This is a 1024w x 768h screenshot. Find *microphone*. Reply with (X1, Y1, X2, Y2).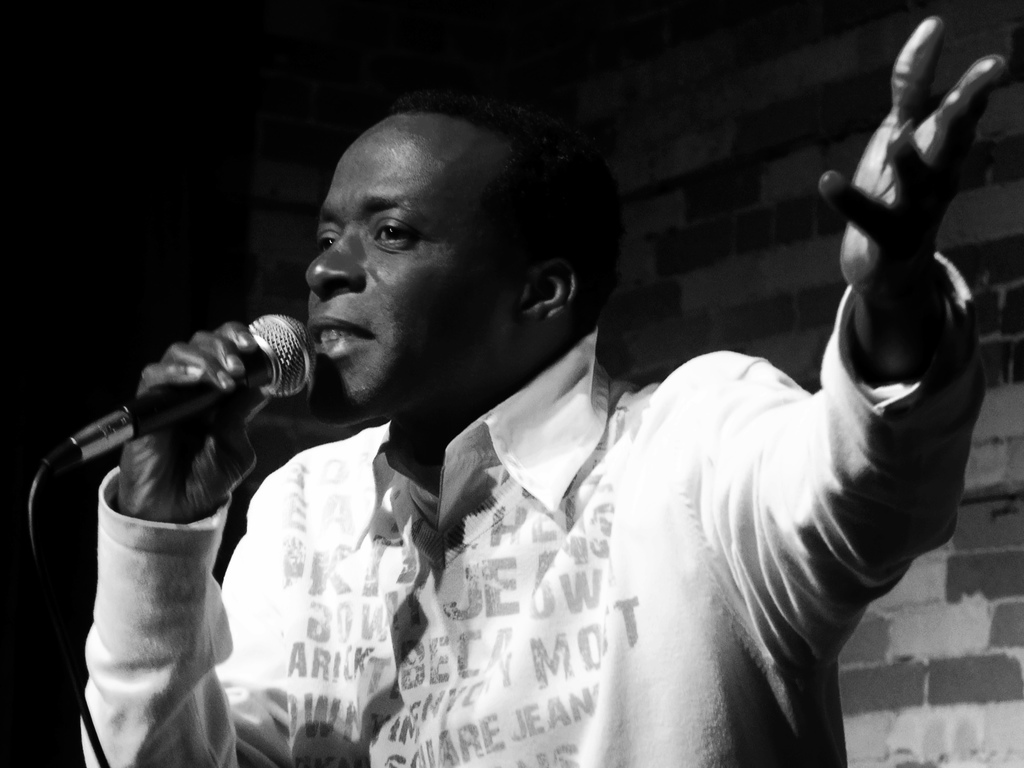
(69, 306, 319, 484).
